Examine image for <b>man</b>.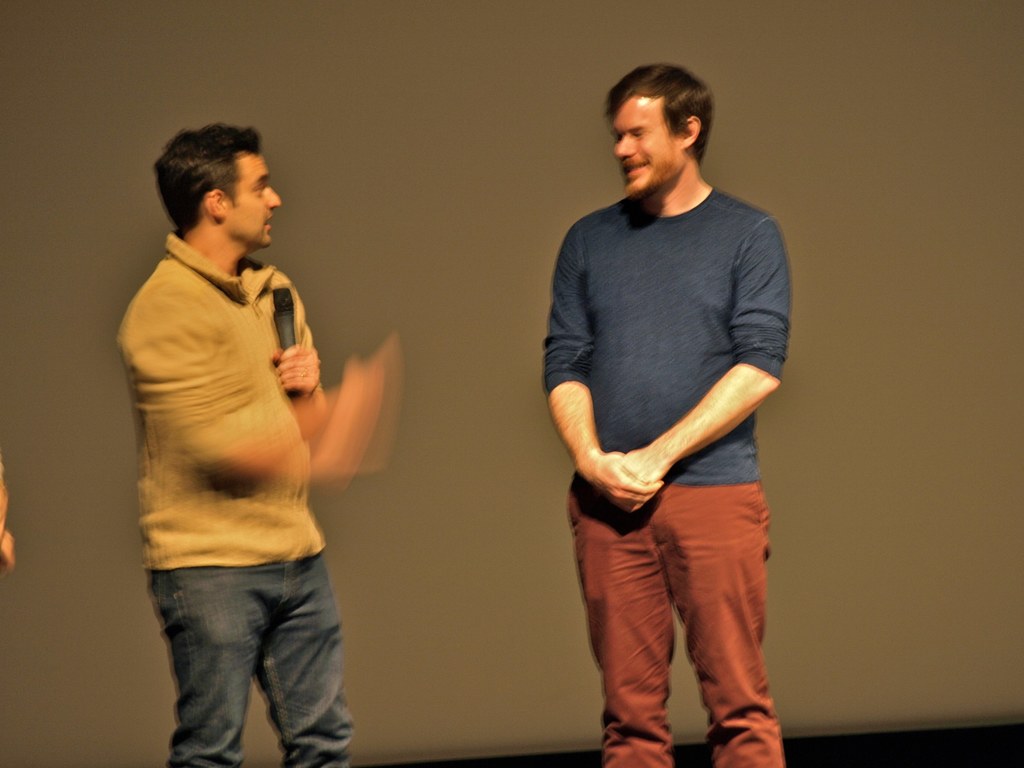
Examination result: {"x1": 536, "y1": 45, "x2": 813, "y2": 767}.
